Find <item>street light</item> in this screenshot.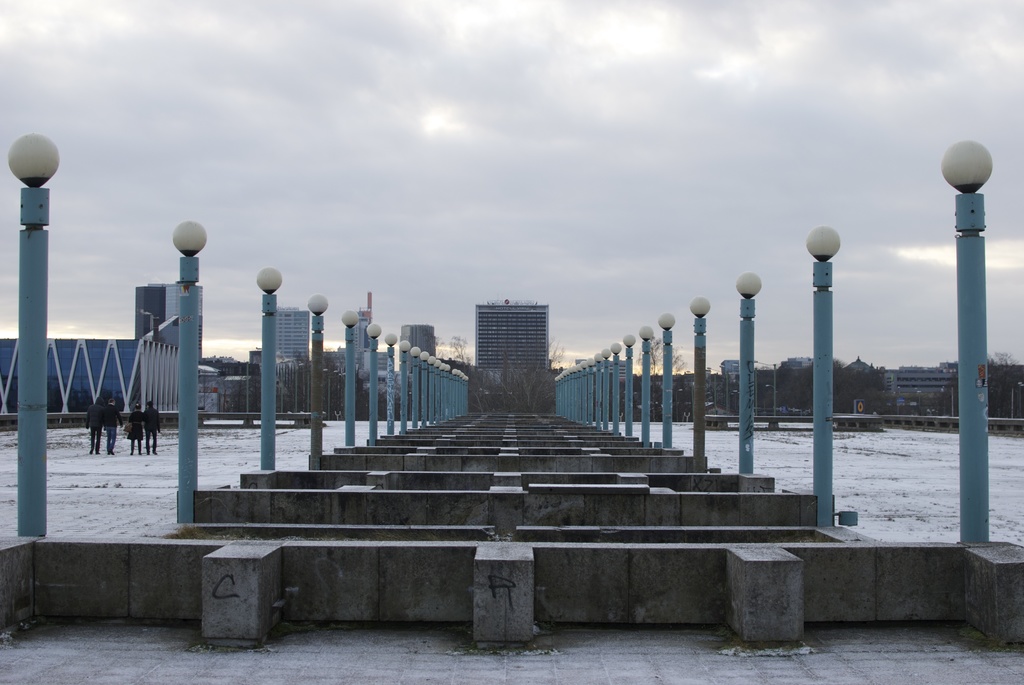
The bounding box for <item>street light</item> is crop(0, 118, 76, 445).
